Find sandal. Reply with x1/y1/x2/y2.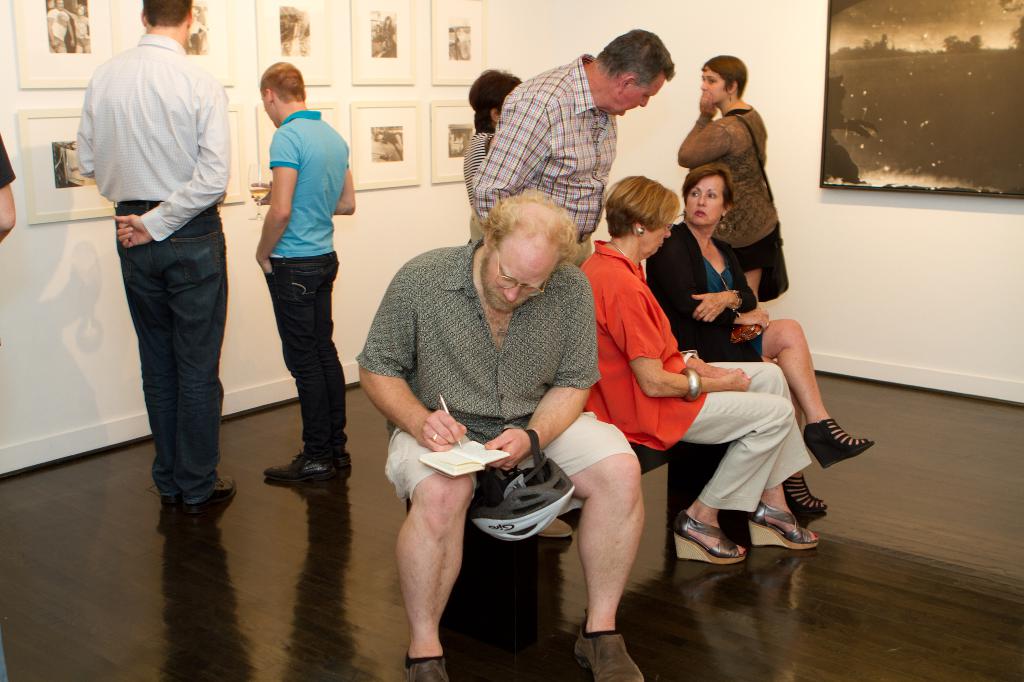
785/474/834/519.
